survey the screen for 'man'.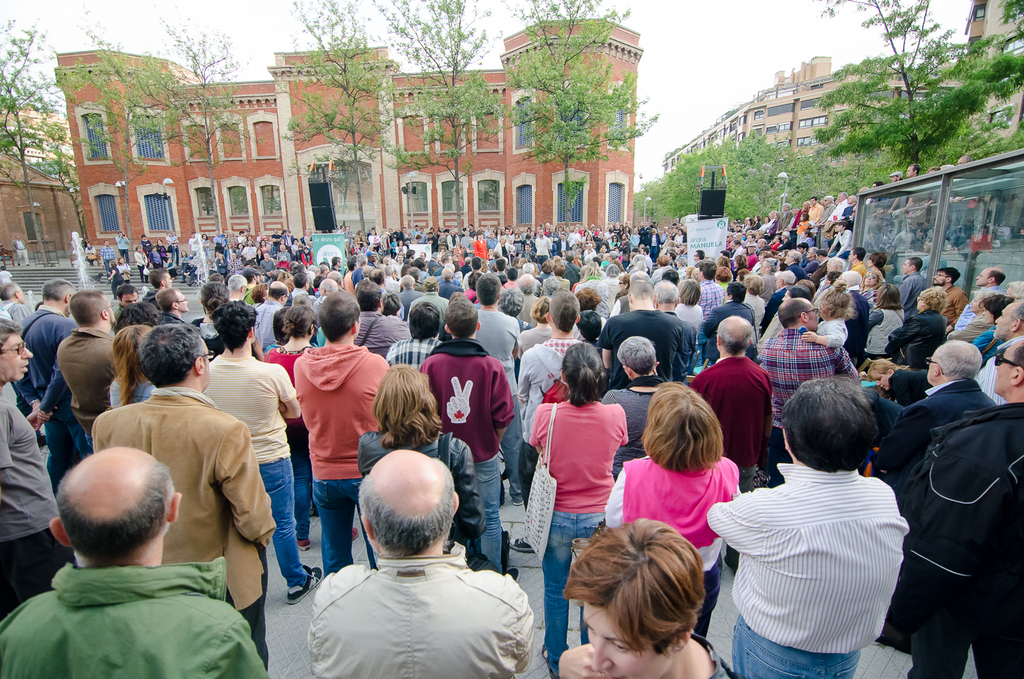
Survey found: 193:282:234:356.
